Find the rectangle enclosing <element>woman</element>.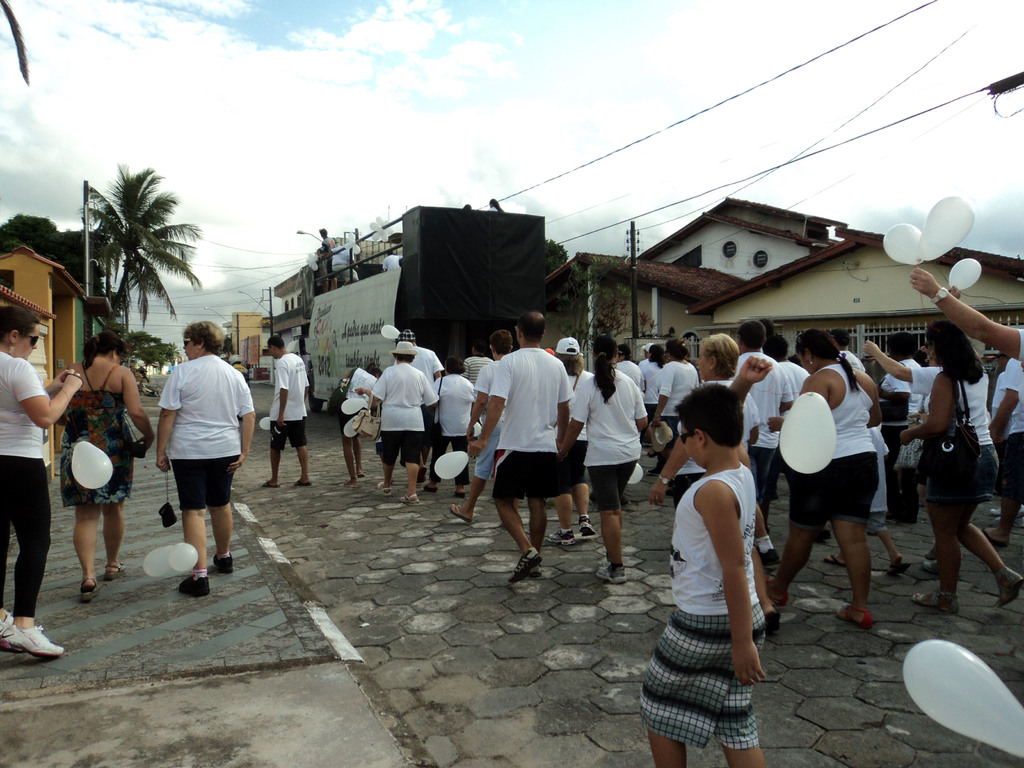
{"left": 764, "top": 328, "right": 883, "bottom": 630}.
